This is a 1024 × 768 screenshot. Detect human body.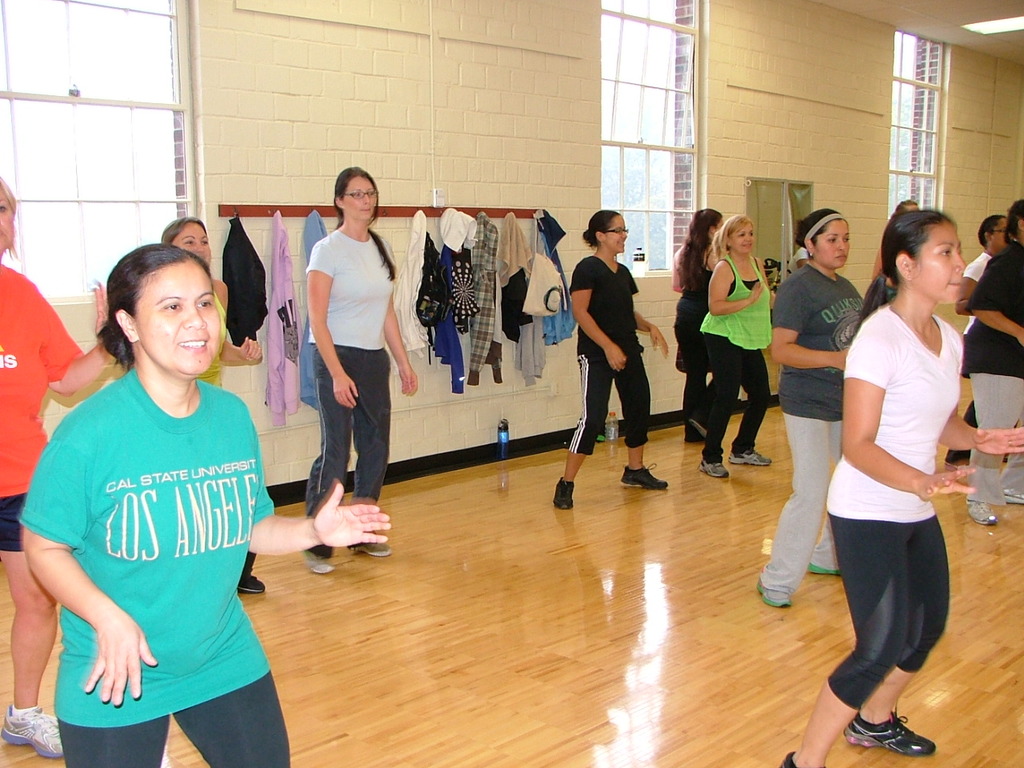
<region>195, 279, 267, 591</region>.
